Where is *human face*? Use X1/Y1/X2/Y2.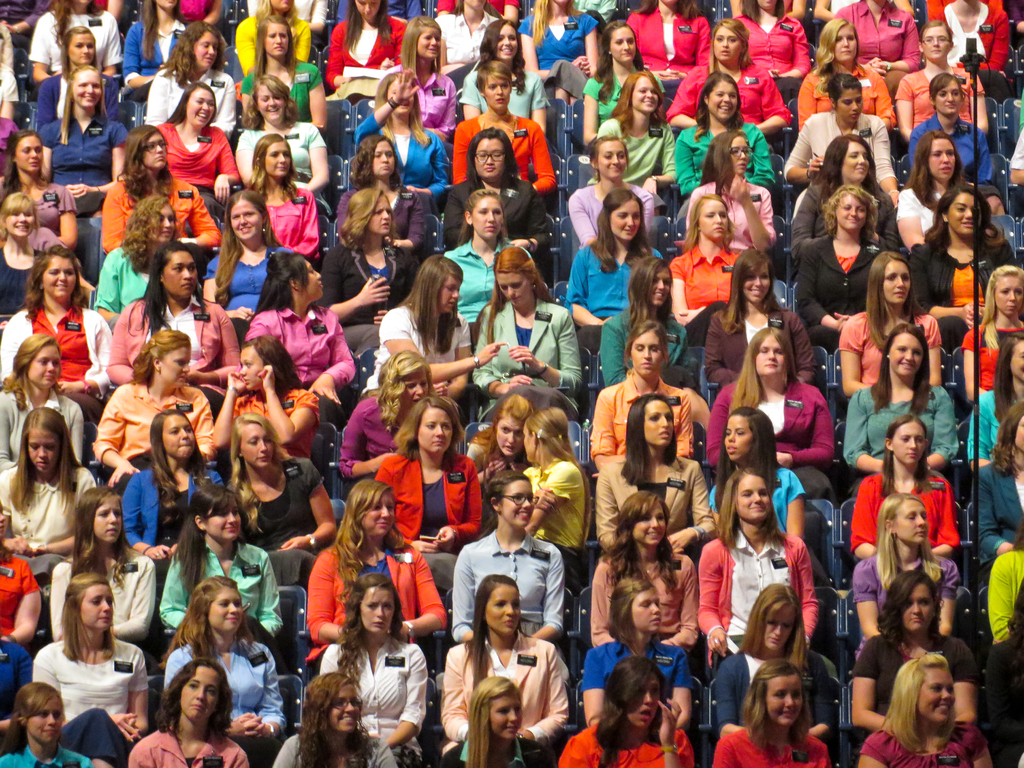
636/74/662/115.
